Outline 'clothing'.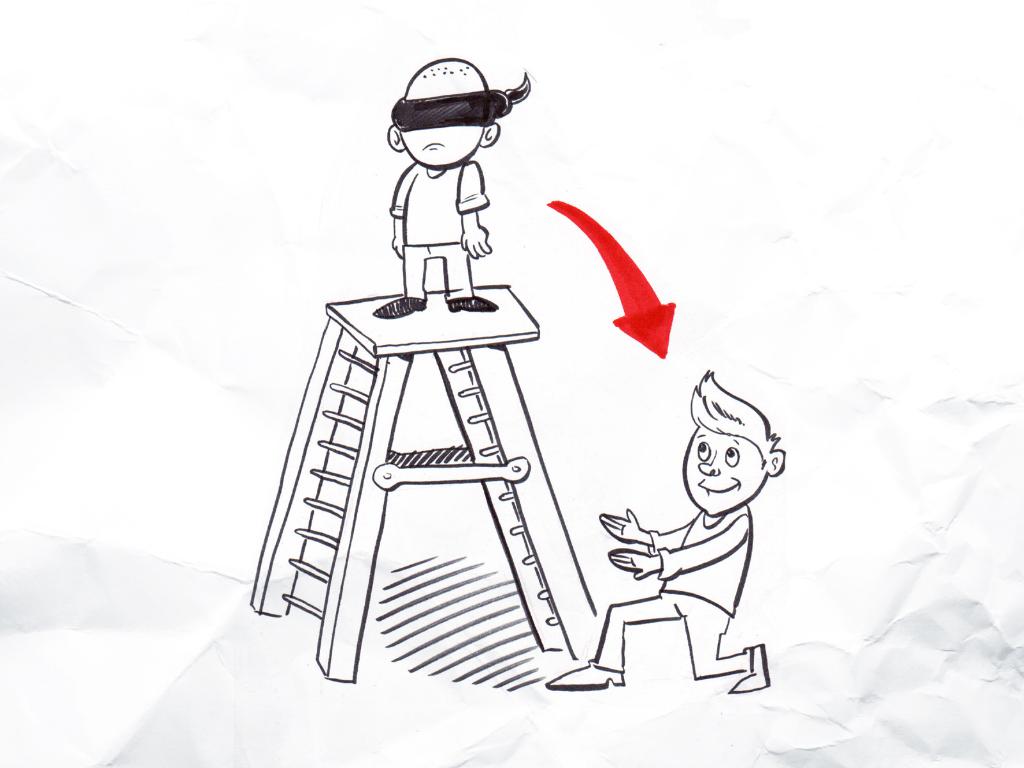
Outline: {"x1": 589, "y1": 507, "x2": 749, "y2": 678}.
